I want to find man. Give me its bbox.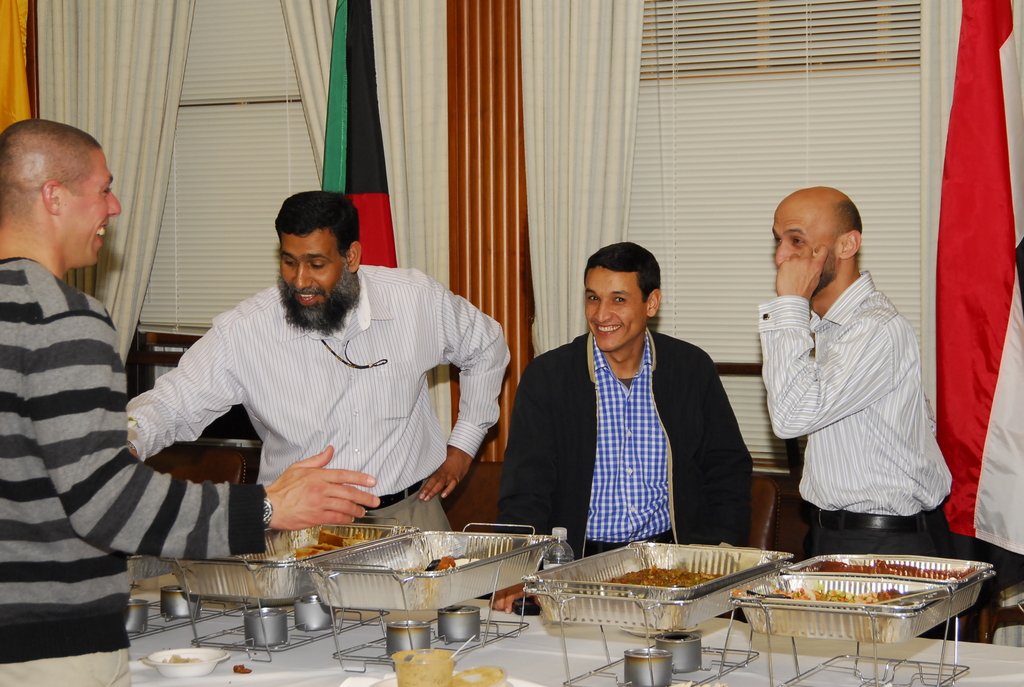
{"left": 0, "top": 116, "right": 380, "bottom": 686}.
